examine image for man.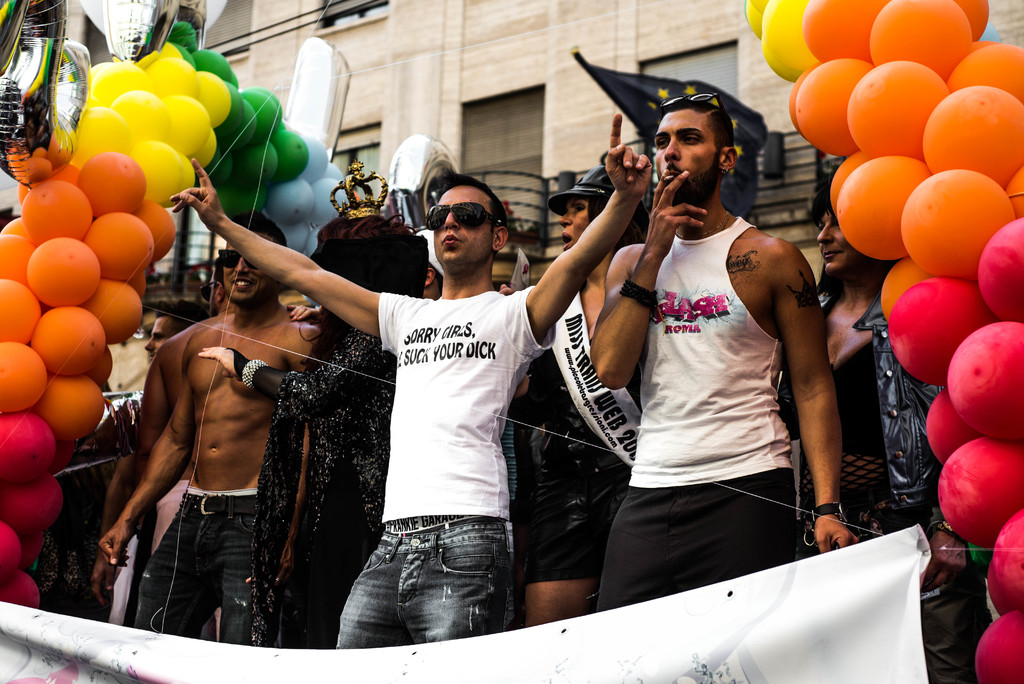
Examination result: 509,167,653,628.
